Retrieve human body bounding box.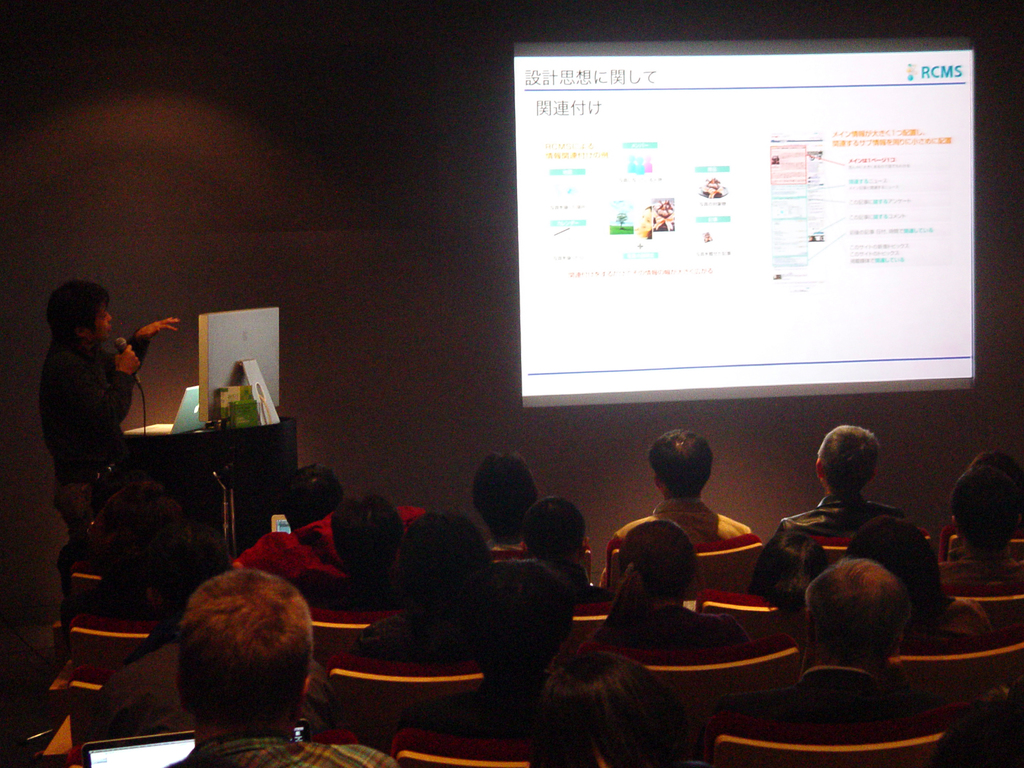
Bounding box: l=392, t=555, r=573, b=740.
